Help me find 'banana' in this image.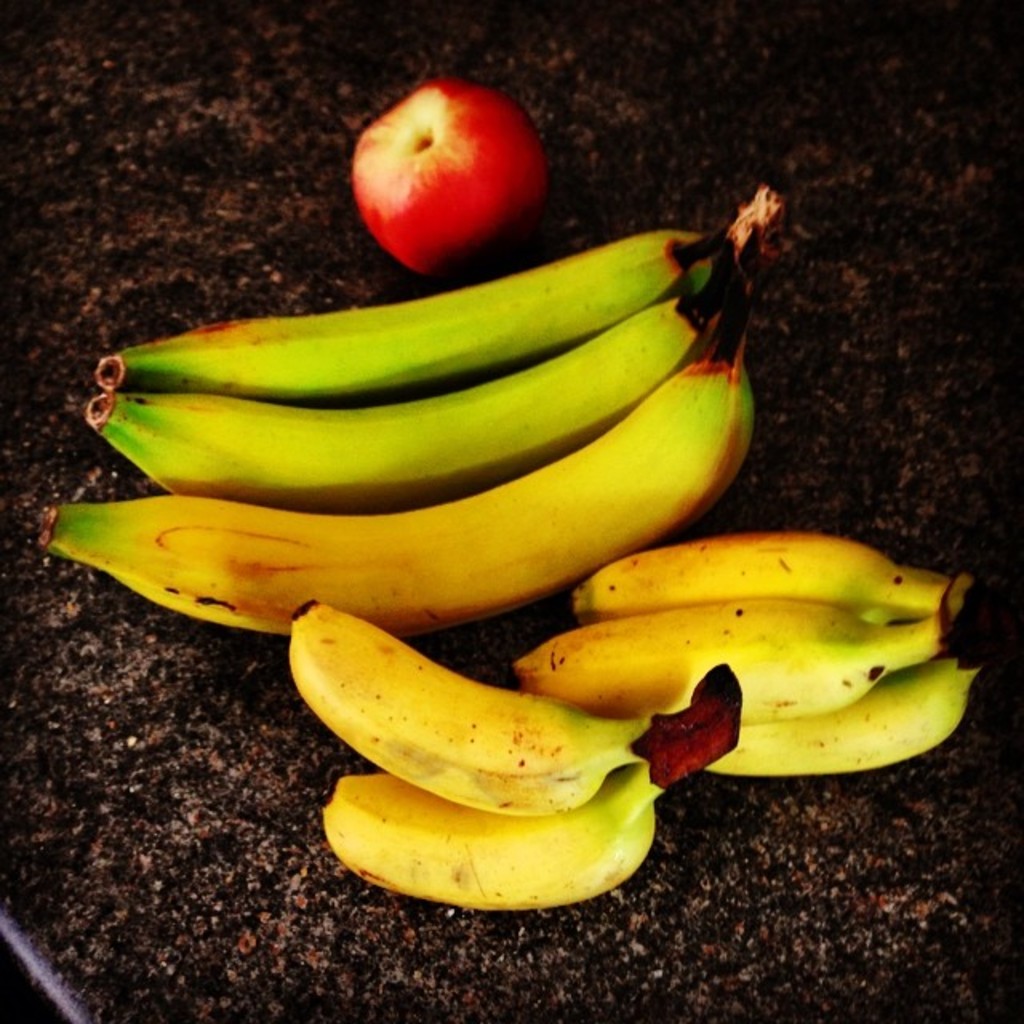
Found it: pyautogui.locateOnScreen(280, 598, 646, 818).
